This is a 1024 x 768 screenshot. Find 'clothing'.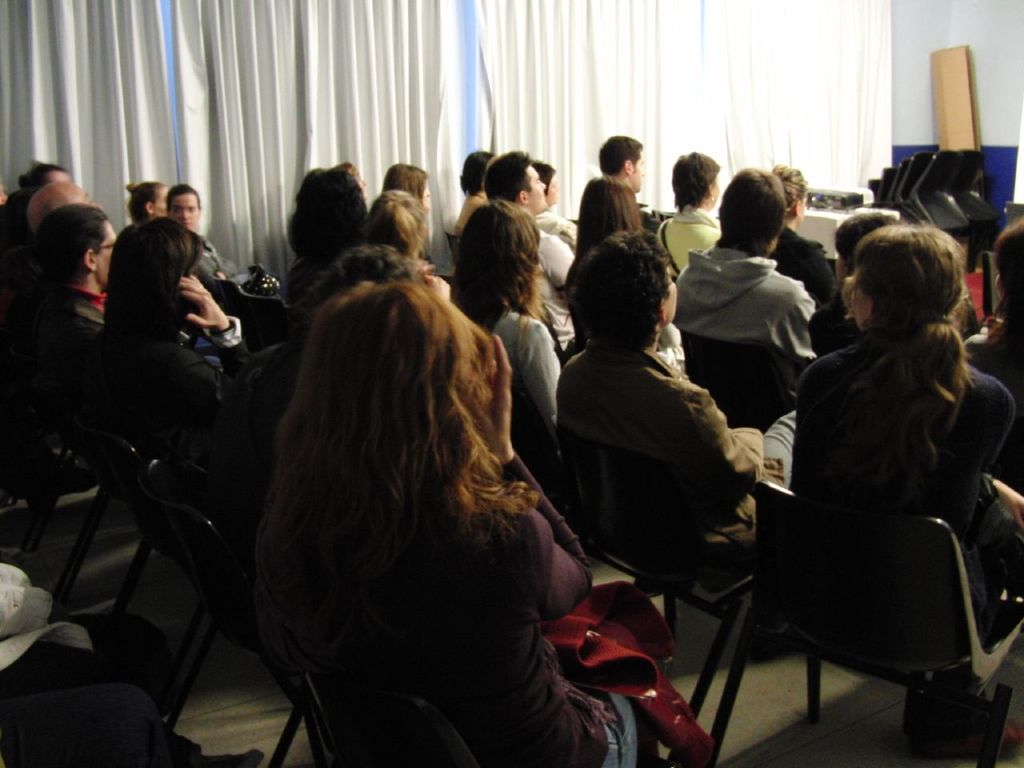
Bounding box: <region>810, 298, 862, 354</region>.
